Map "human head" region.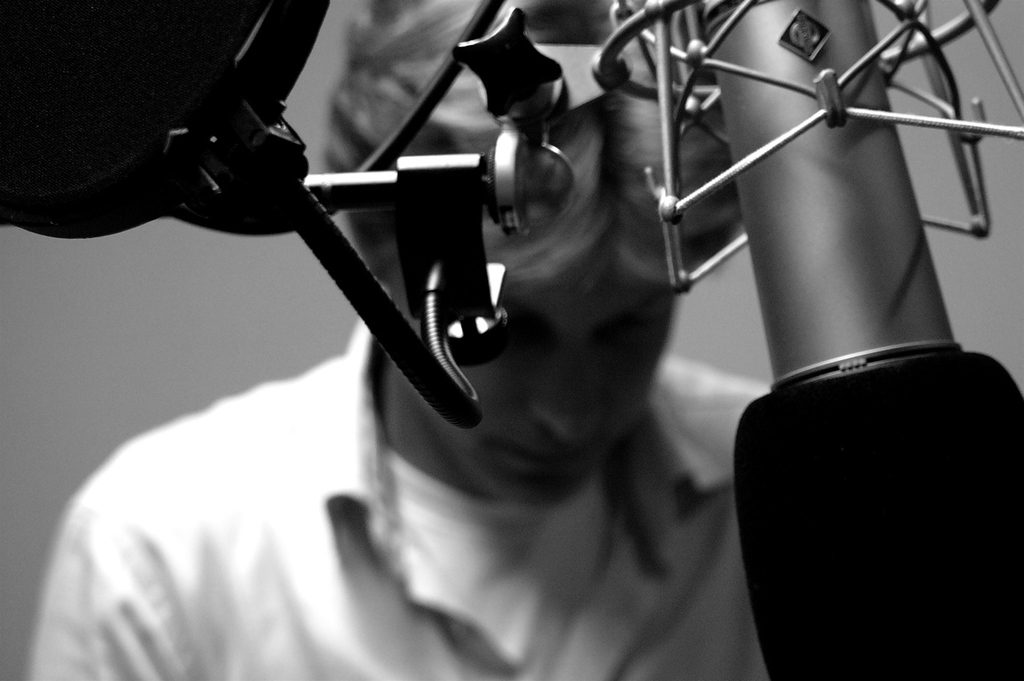
Mapped to pyautogui.locateOnScreen(322, 0, 748, 502).
